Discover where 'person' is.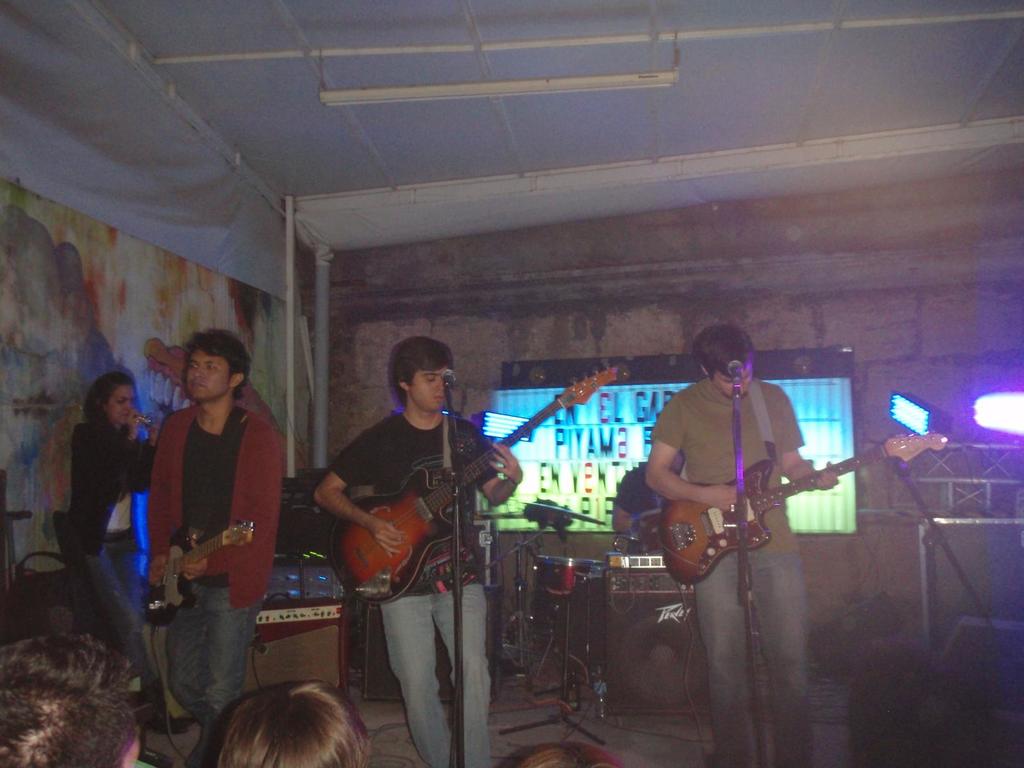
Discovered at <region>213, 678, 384, 767</region>.
